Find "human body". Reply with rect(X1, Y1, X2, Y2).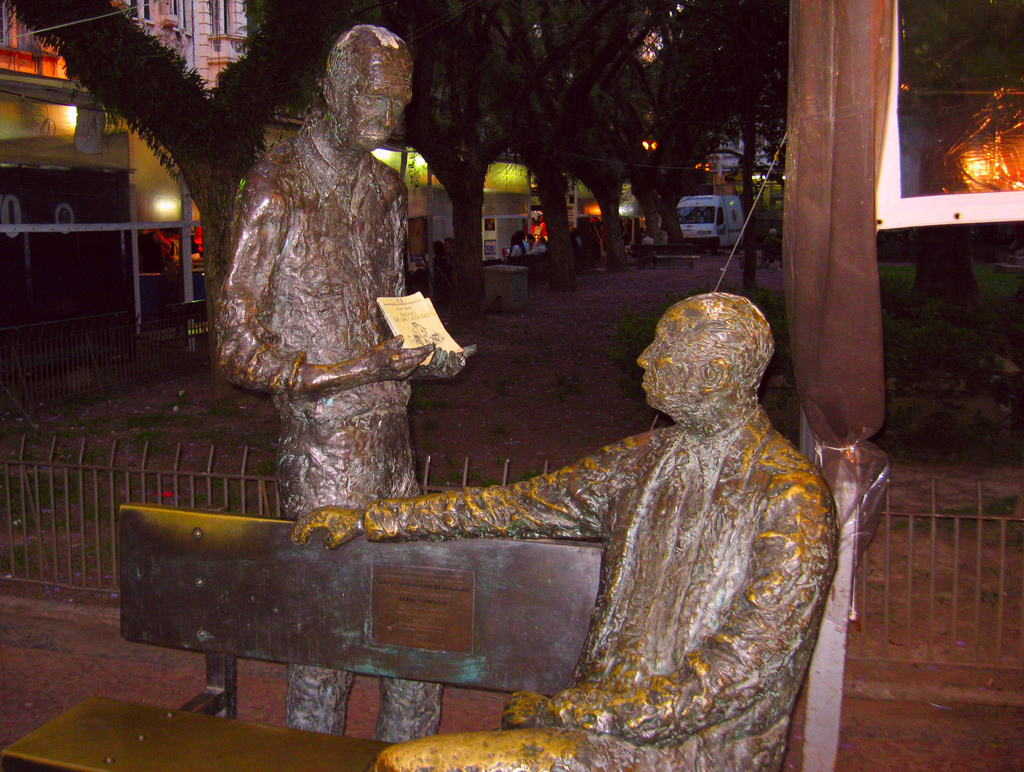
rect(207, 26, 445, 746).
